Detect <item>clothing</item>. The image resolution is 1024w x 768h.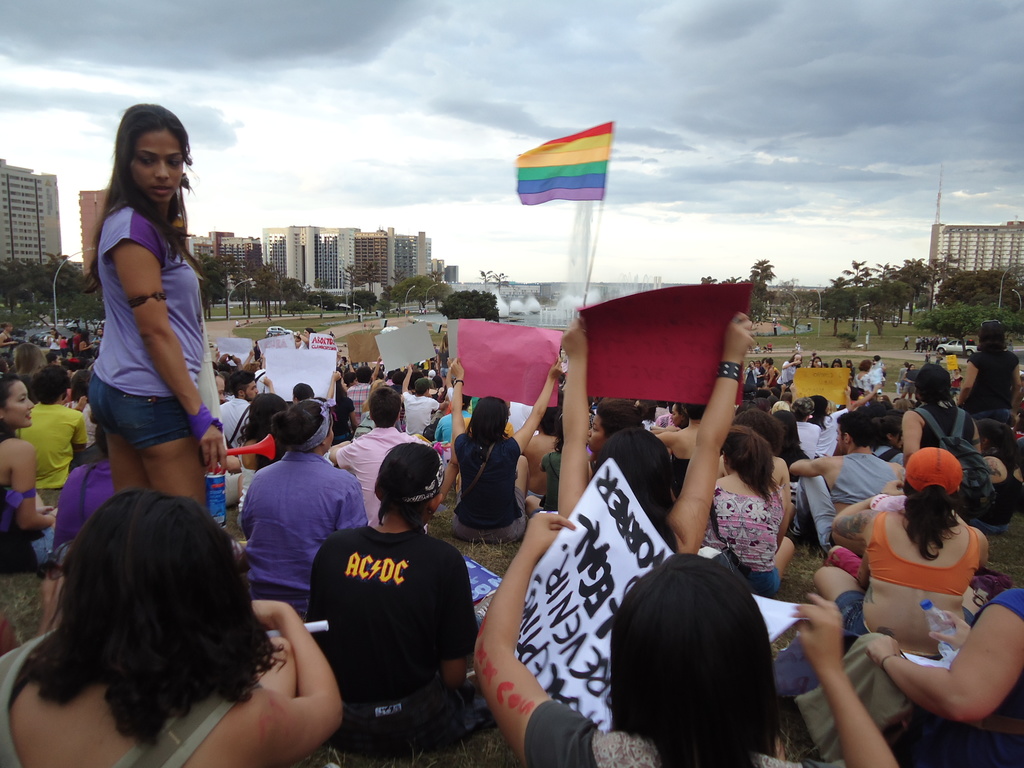
<bbox>524, 696, 848, 767</bbox>.
